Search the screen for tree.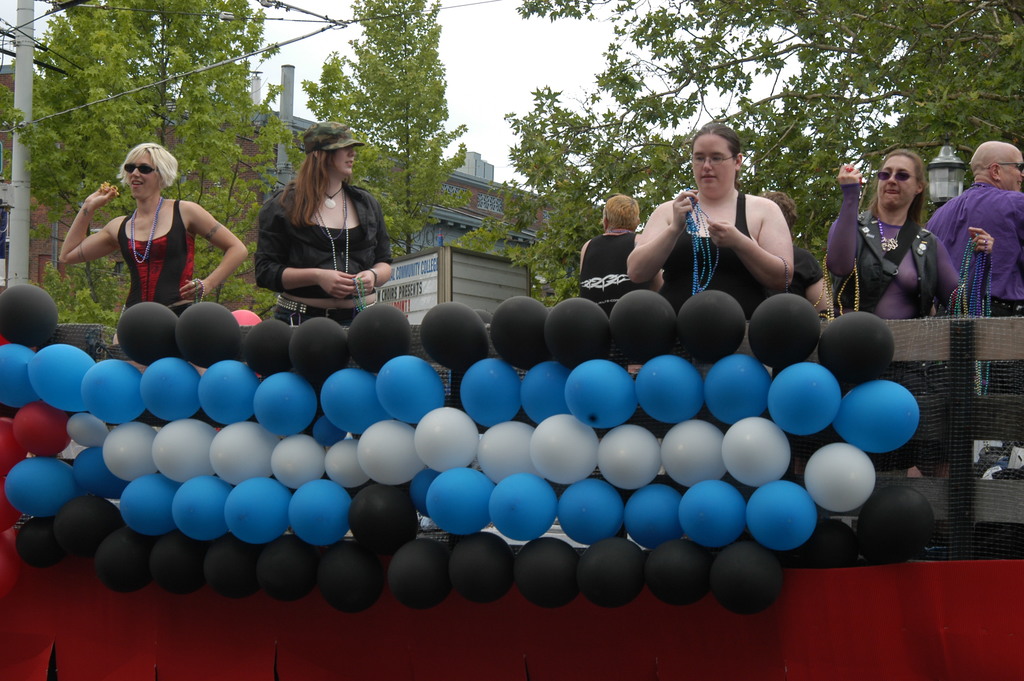
Found at l=6, t=0, r=279, b=324.
